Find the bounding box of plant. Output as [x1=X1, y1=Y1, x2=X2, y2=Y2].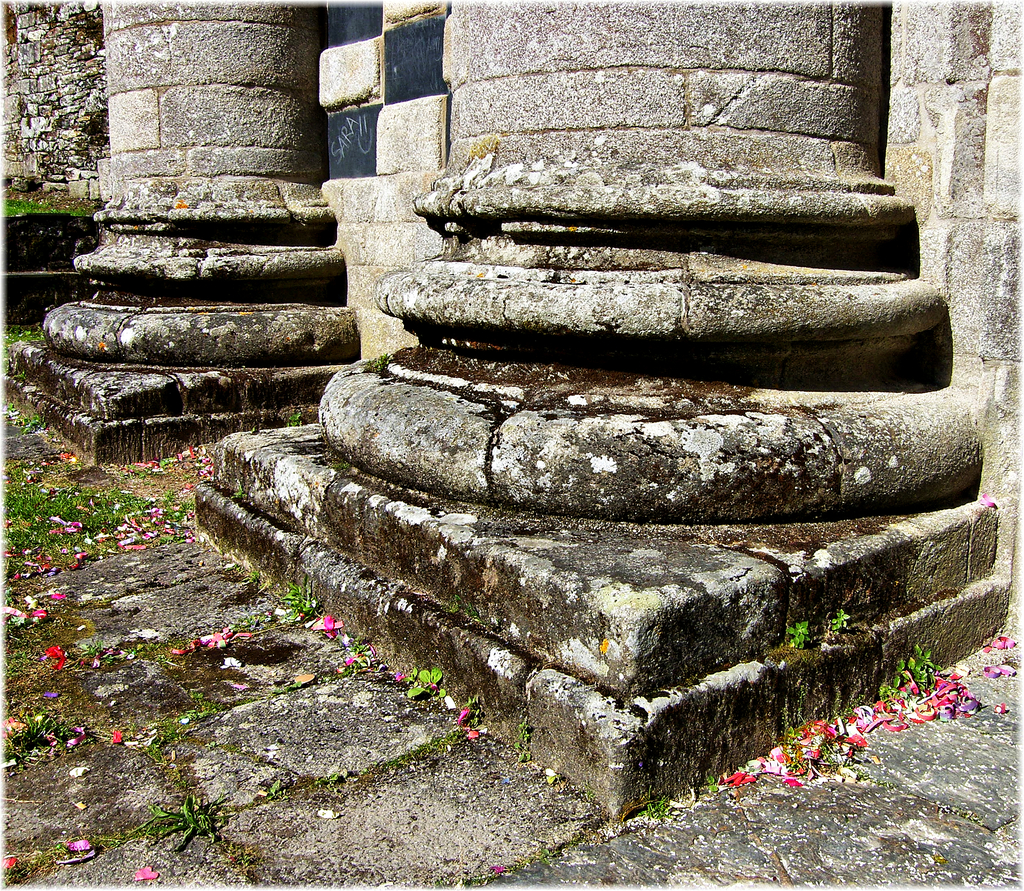
[x1=870, y1=646, x2=943, y2=702].
